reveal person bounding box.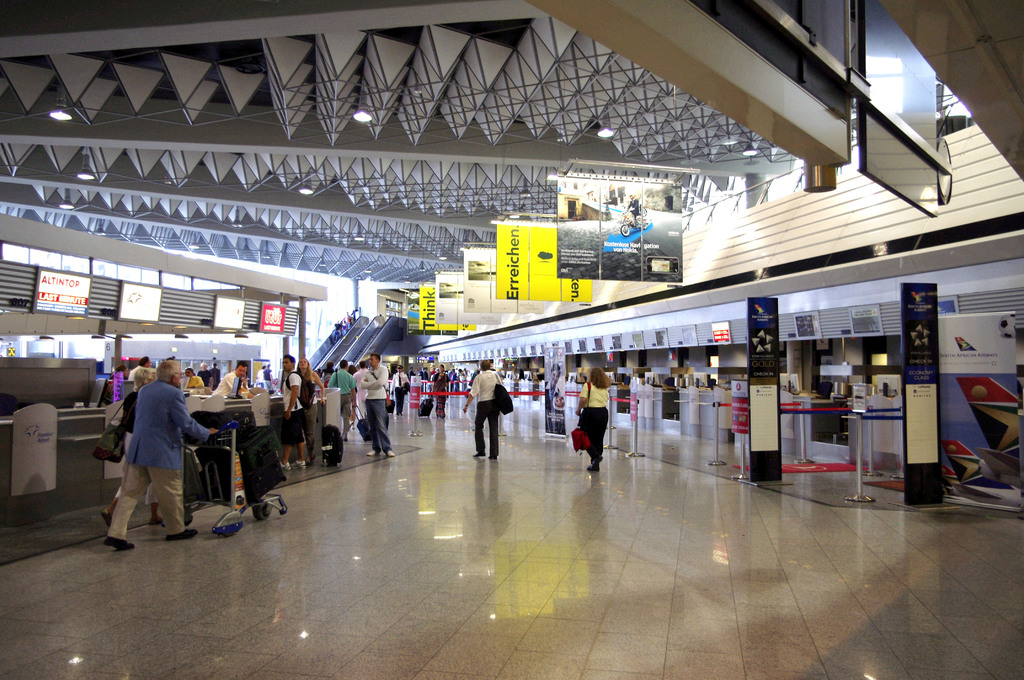
Revealed: [330,321,344,341].
